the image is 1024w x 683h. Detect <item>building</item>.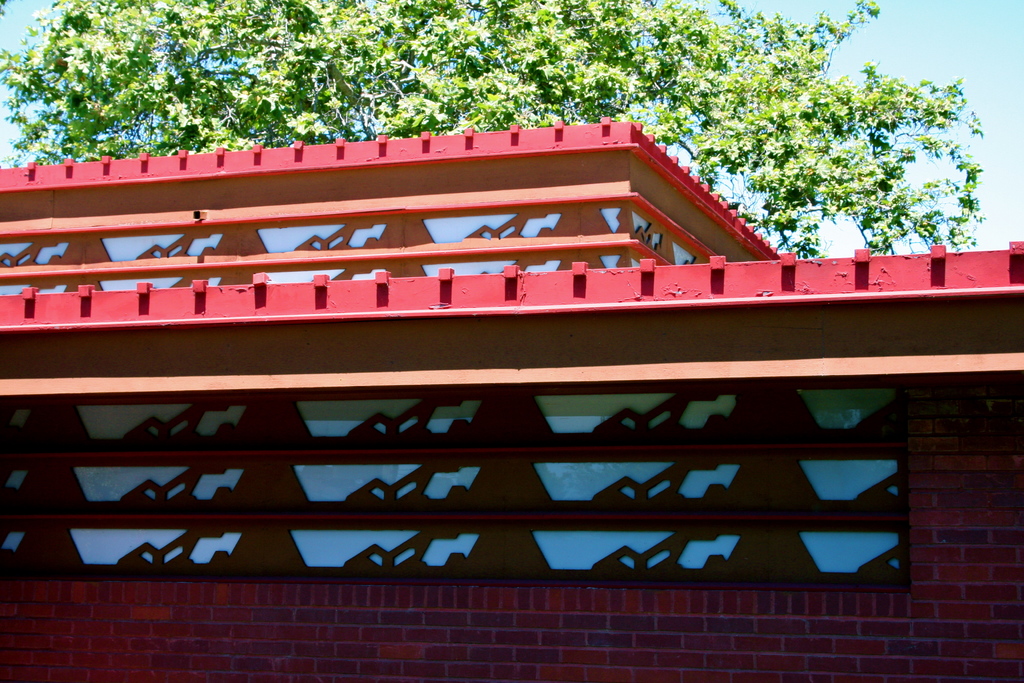
Detection: [left=0, top=118, right=1023, bottom=682].
